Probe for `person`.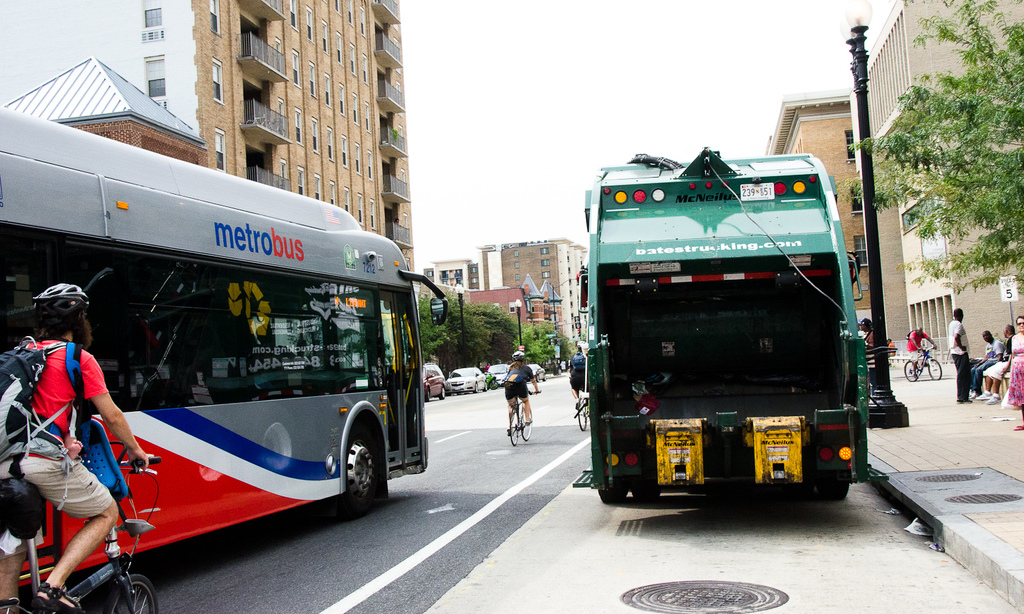
Probe result: (950, 309, 969, 399).
